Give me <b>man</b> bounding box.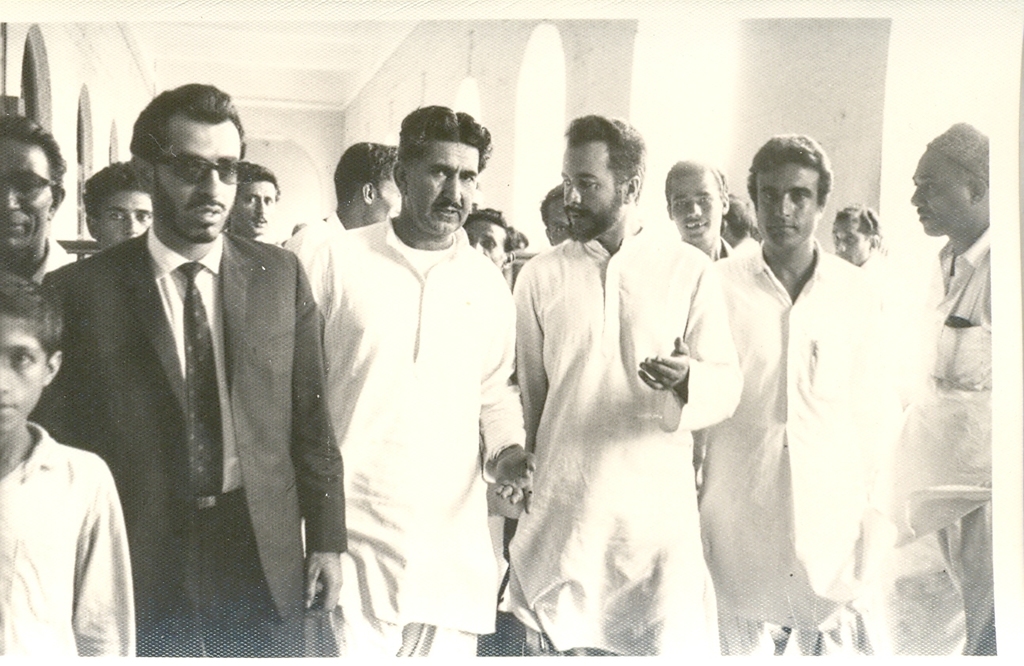
(76, 162, 153, 245).
